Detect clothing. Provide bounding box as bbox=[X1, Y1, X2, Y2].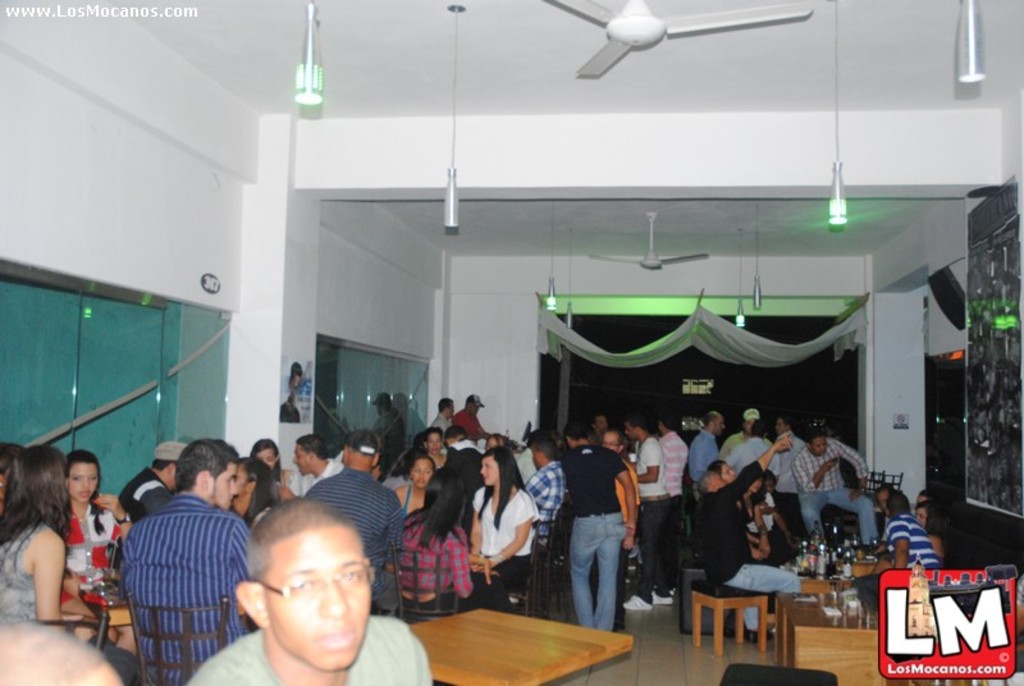
bbox=[719, 430, 785, 479].
